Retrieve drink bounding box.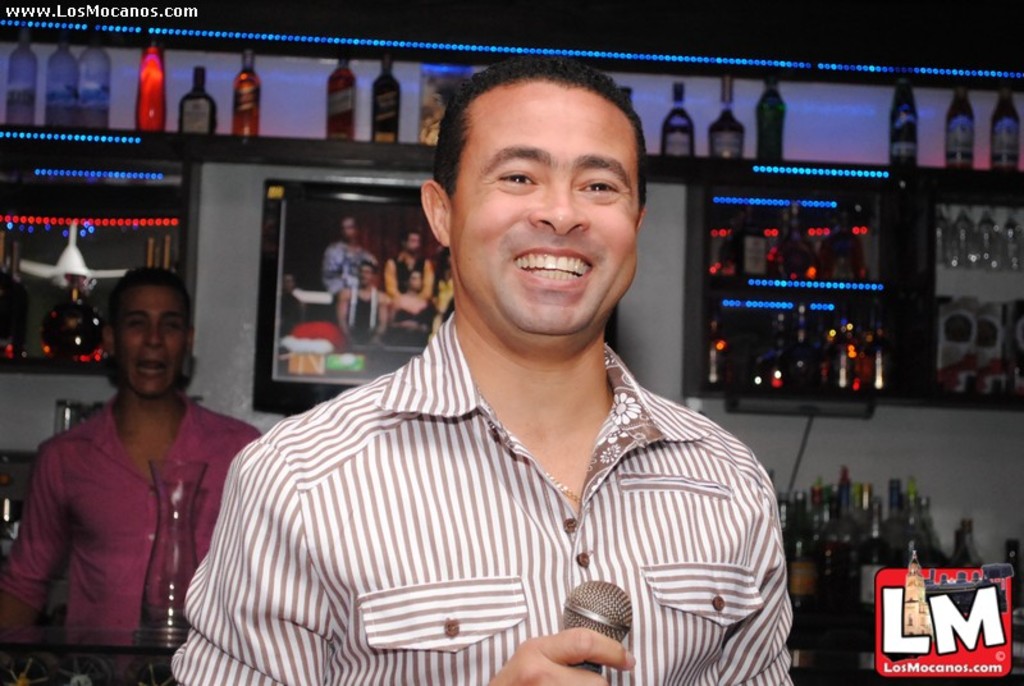
Bounding box: x1=782, y1=218, x2=814, y2=280.
